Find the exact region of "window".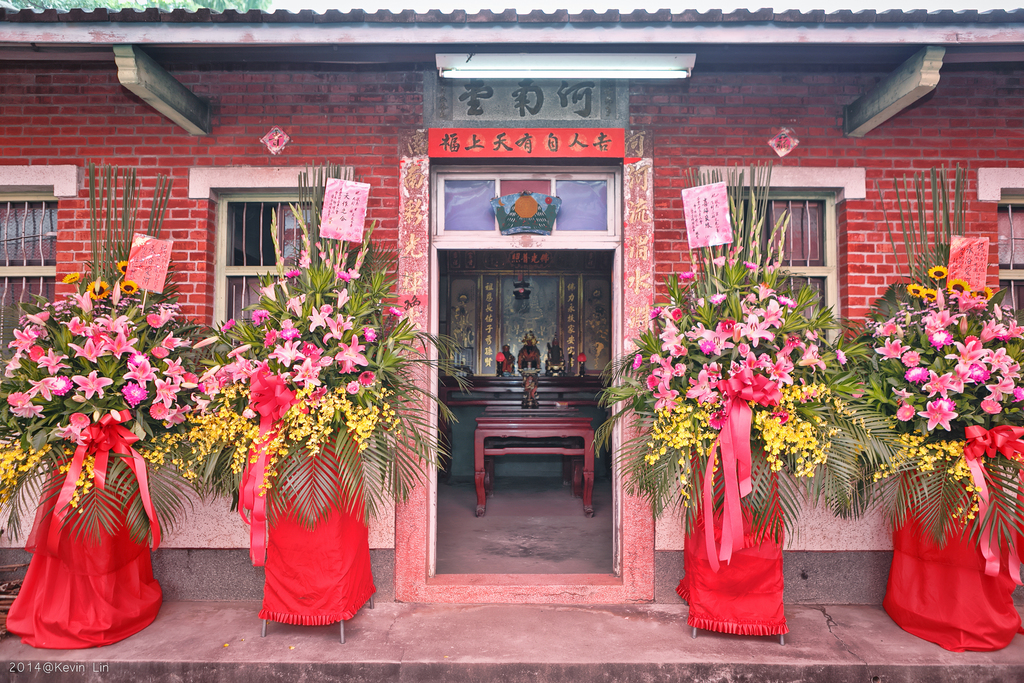
Exact region: 996, 204, 1023, 348.
